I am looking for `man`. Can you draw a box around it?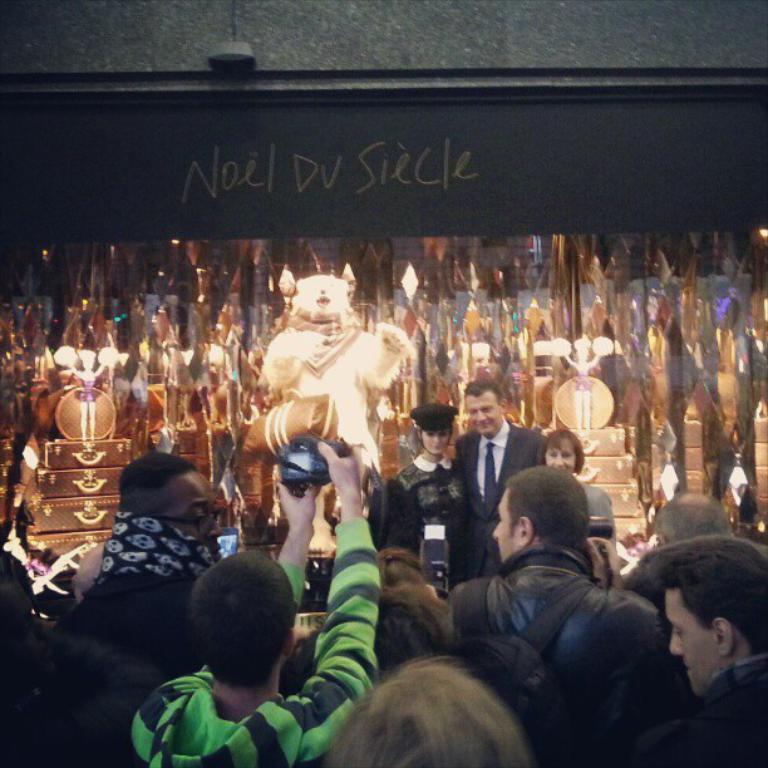
Sure, the bounding box is {"left": 128, "top": 440, "right": 379, "bottom": 767}.
